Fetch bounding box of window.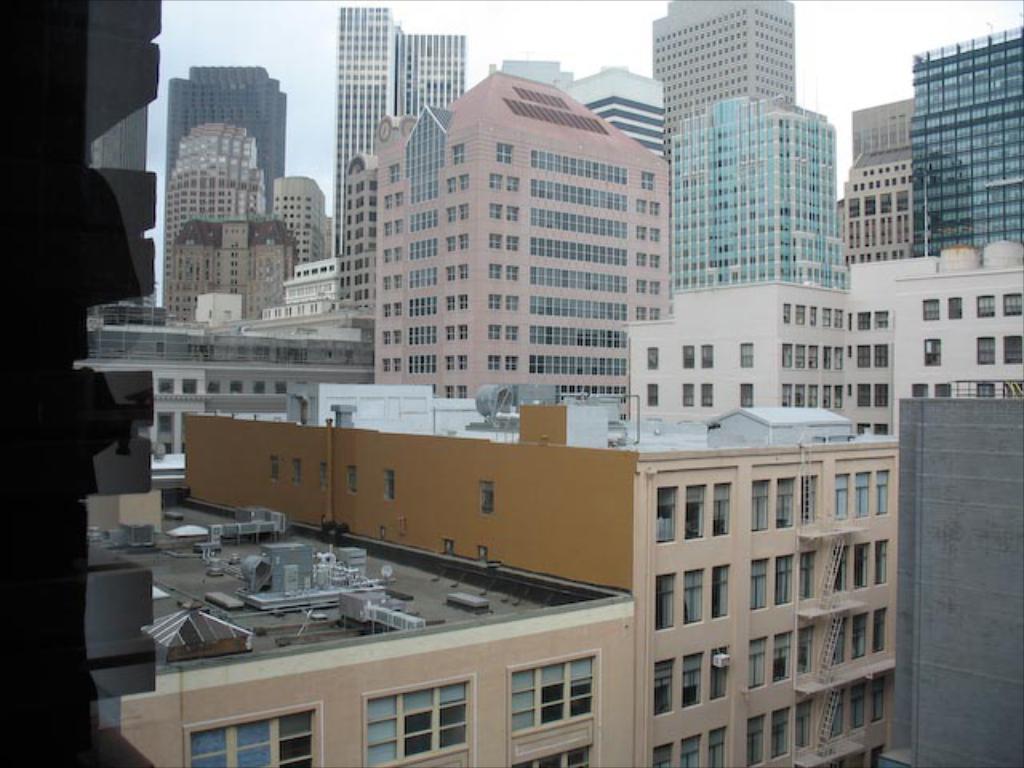
Bbox: bbox(950, 296, 962, 315).
